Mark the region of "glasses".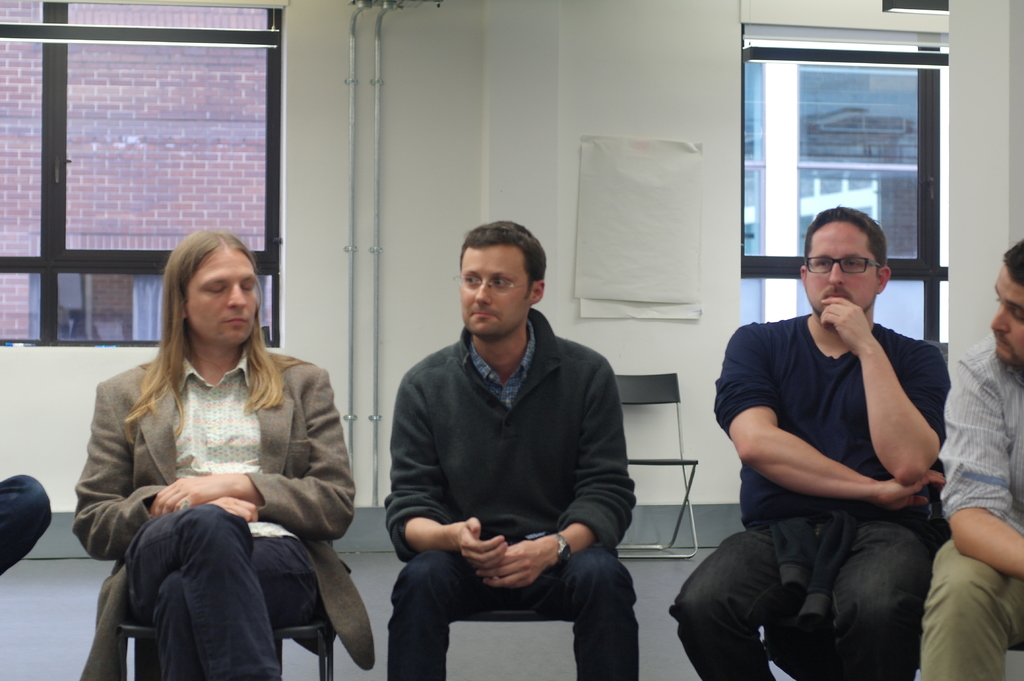
Region: <region>451, 271, 531, 294</region>.
